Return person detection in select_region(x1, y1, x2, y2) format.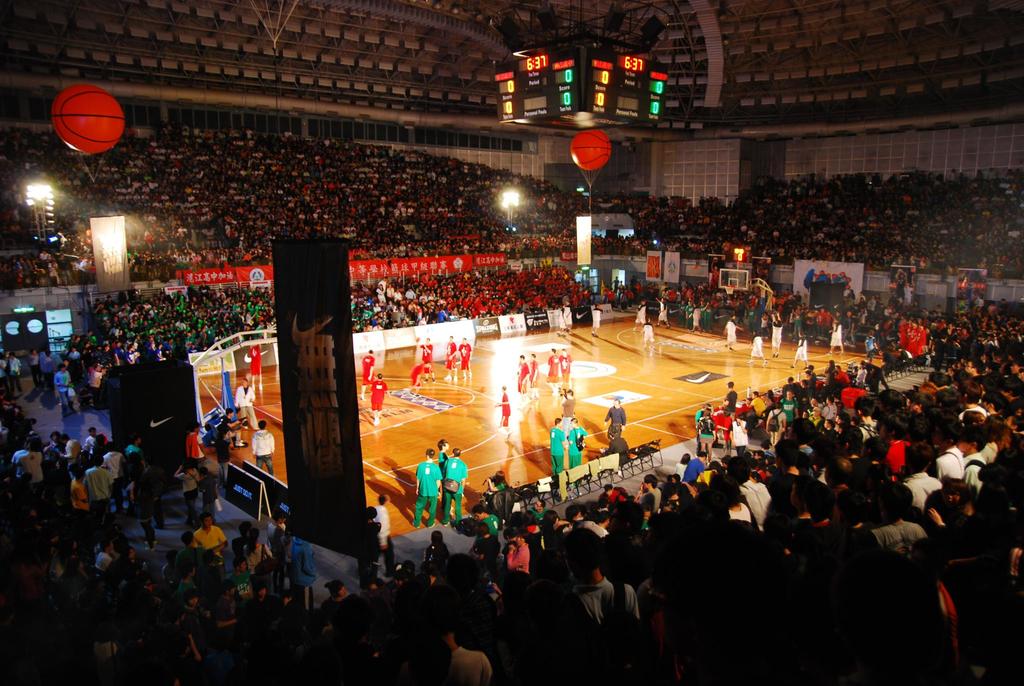
select_region(794, 335, 811, 366).
